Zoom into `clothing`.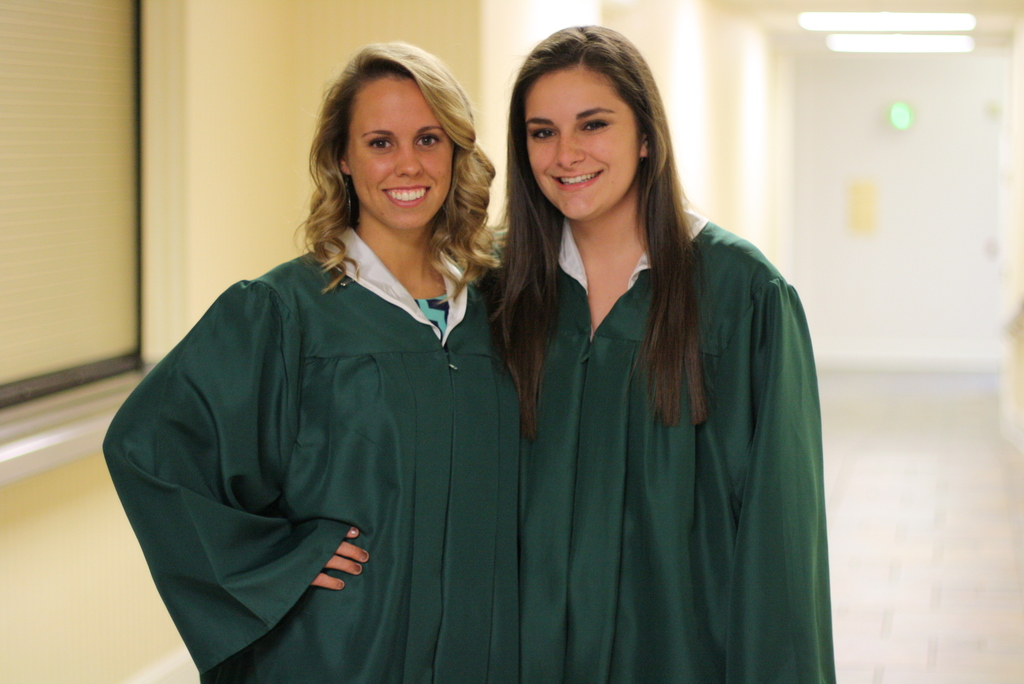
Zoom target: box(431, 169, 834, 659).
